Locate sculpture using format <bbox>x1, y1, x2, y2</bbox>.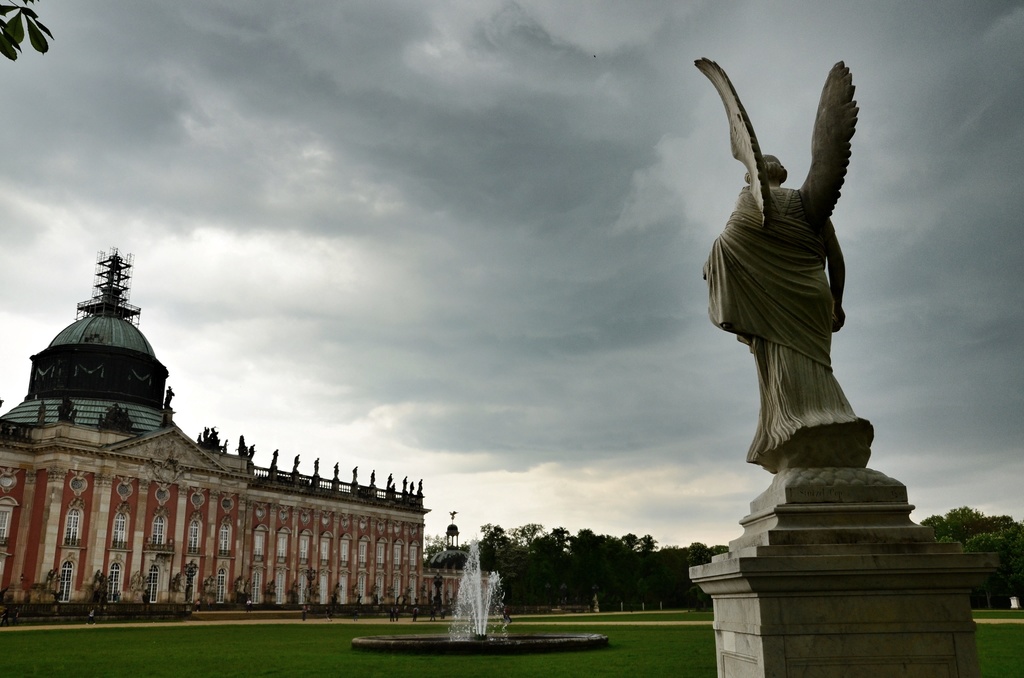
<bbox>287, 579, 295, 595</bbox>.
